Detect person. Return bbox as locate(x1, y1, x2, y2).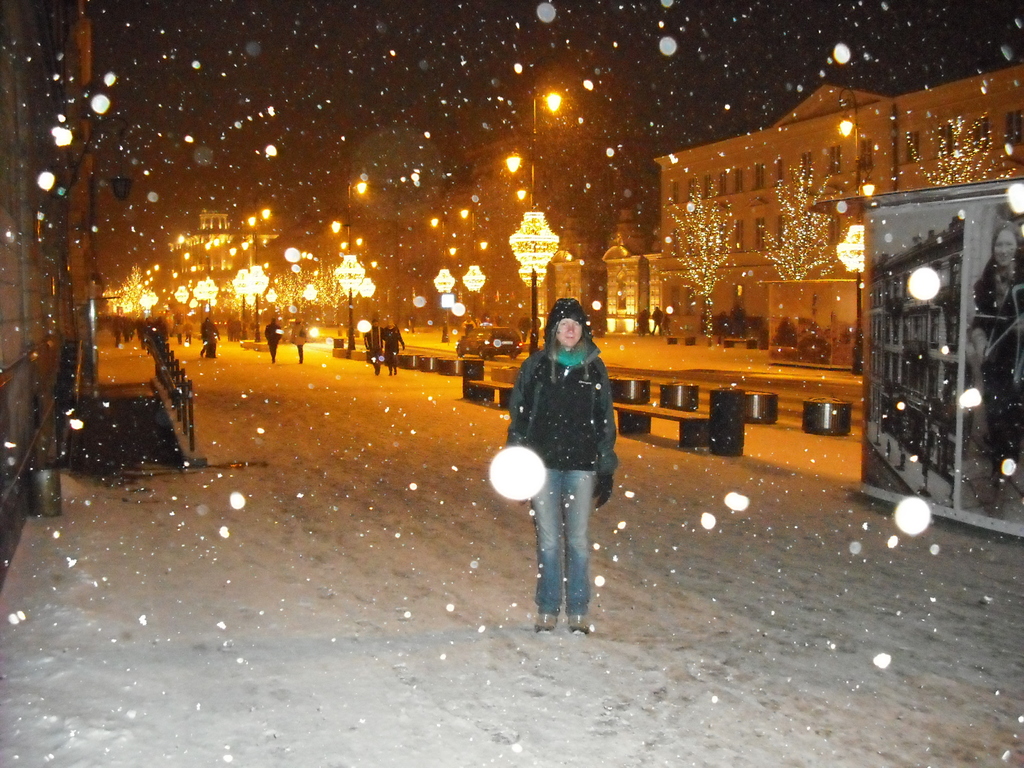
locate(967, 219, 1023, 519).
